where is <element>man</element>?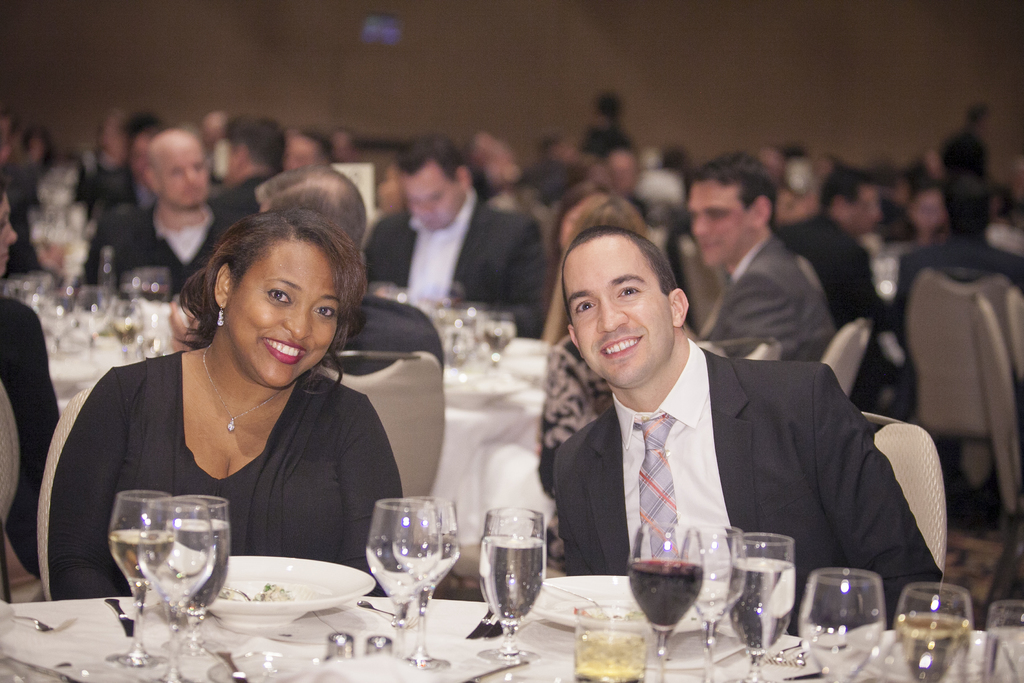
rect(767, 143, 914, 423).
